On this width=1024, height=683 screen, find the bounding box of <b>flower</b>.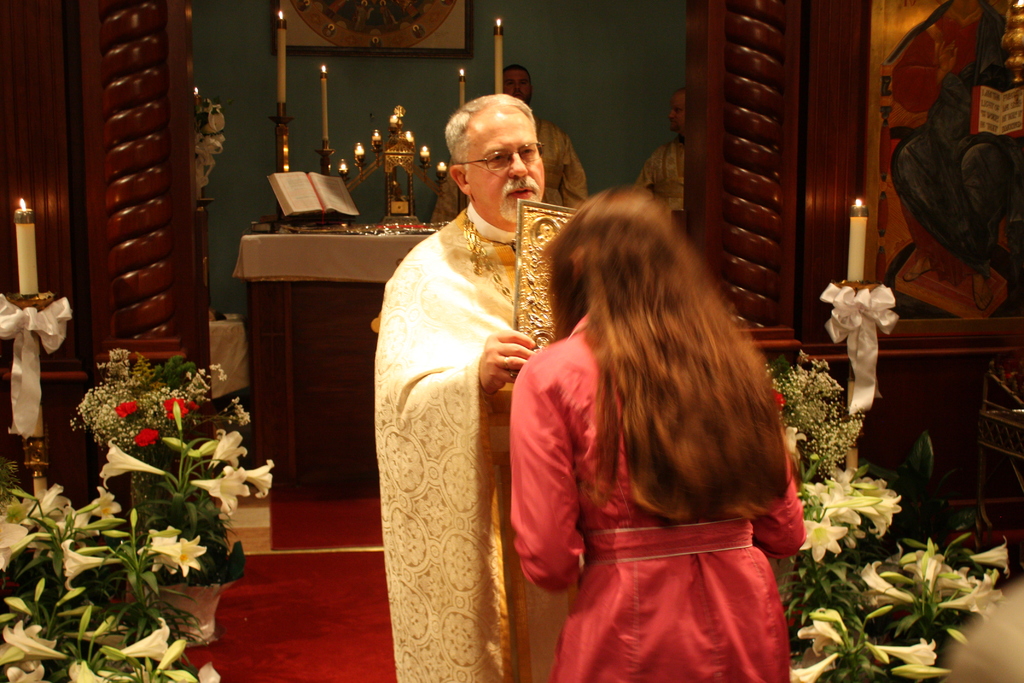
Bounding box: [left=70, top=659, right=125, bottom=682].
